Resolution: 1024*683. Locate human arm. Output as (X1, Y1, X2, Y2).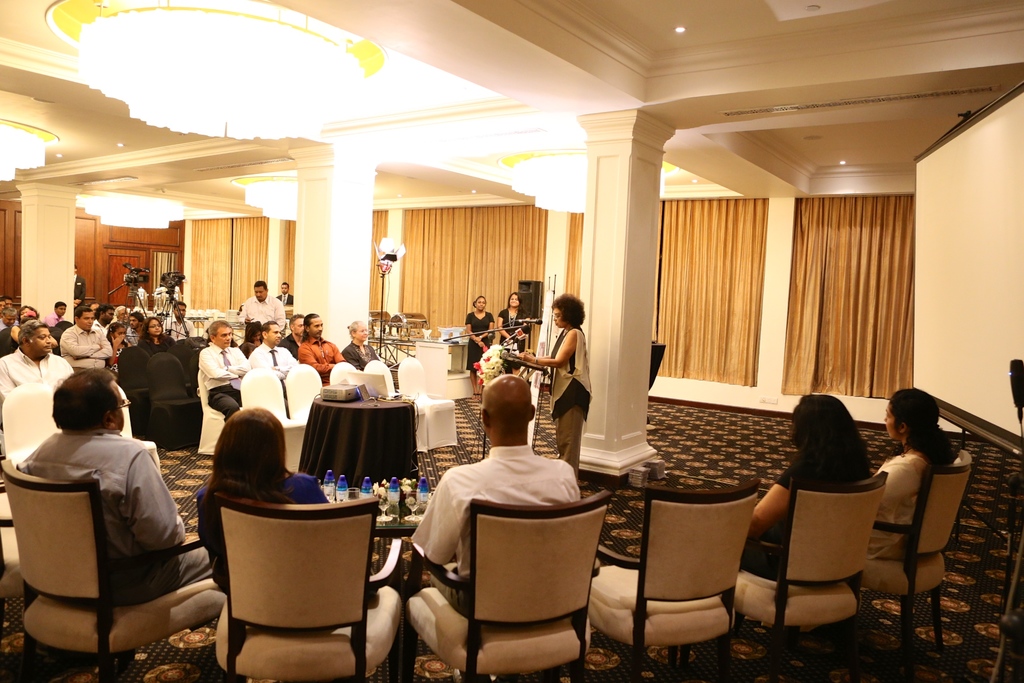
(499, 325, 584, 372).
